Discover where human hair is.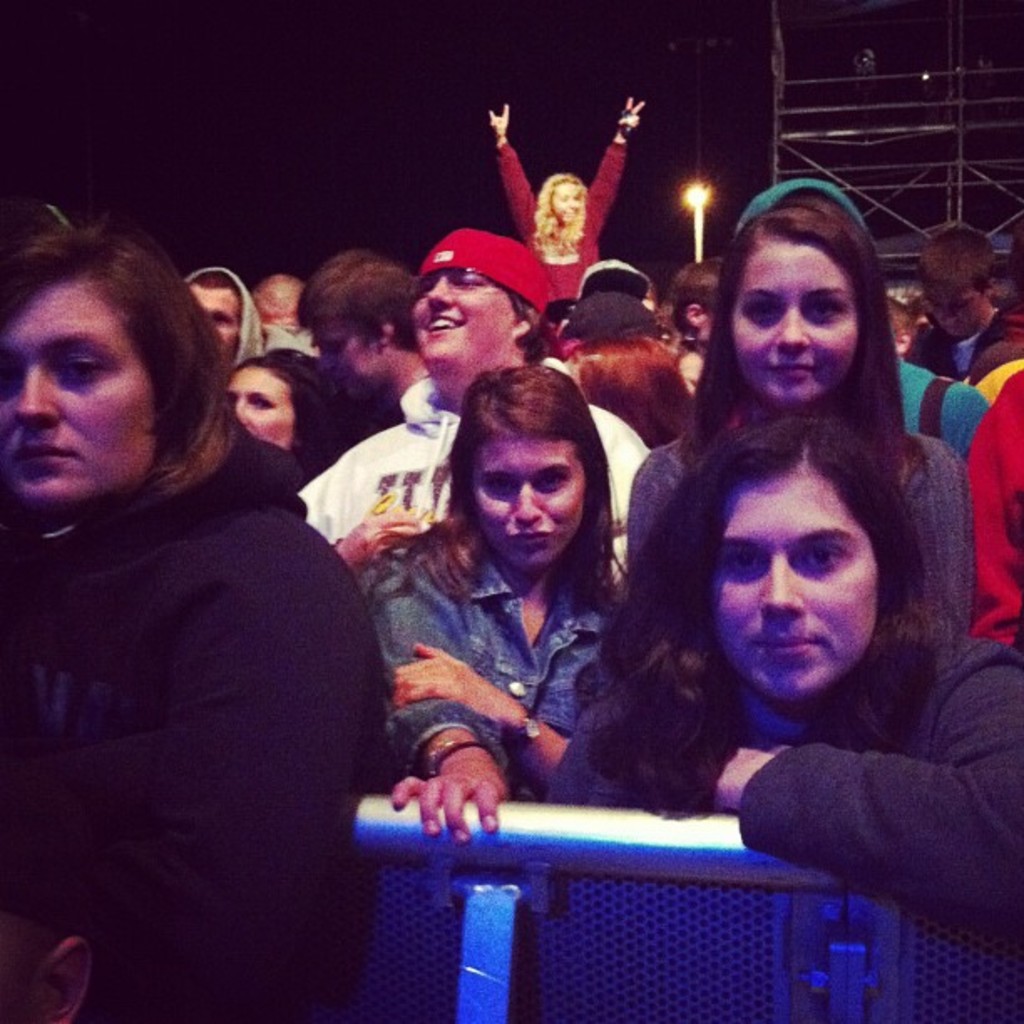
Discovered at 443/368/627/602.
